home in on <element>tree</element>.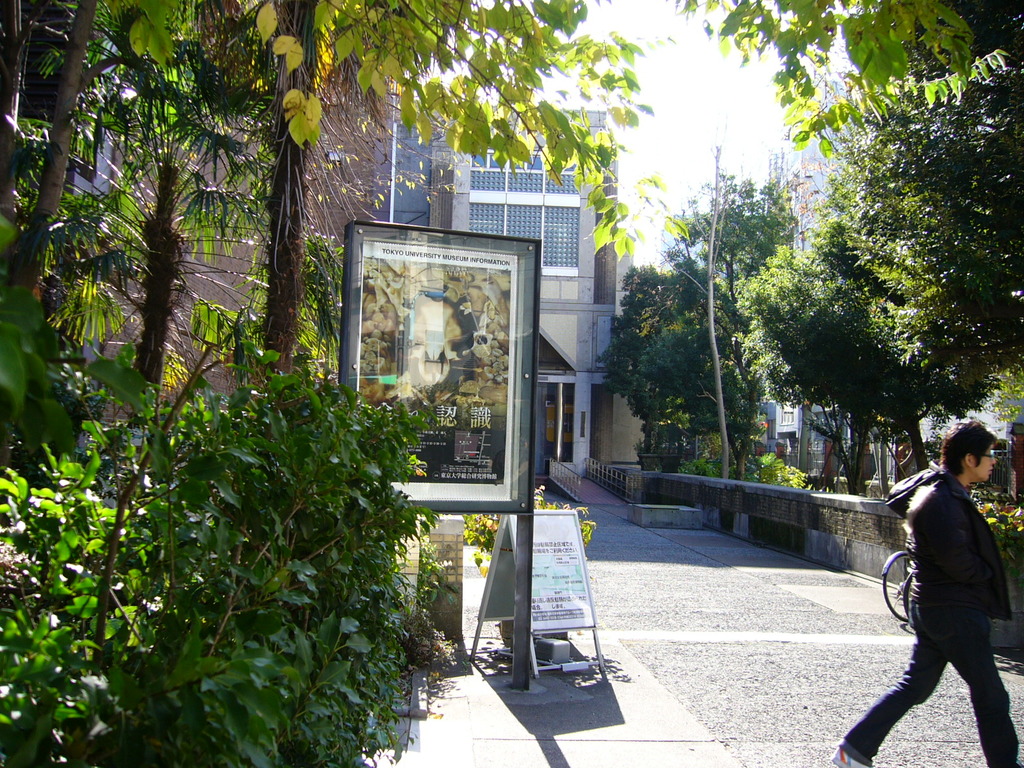
Homed in at <box>589,164,814,476</box>.
